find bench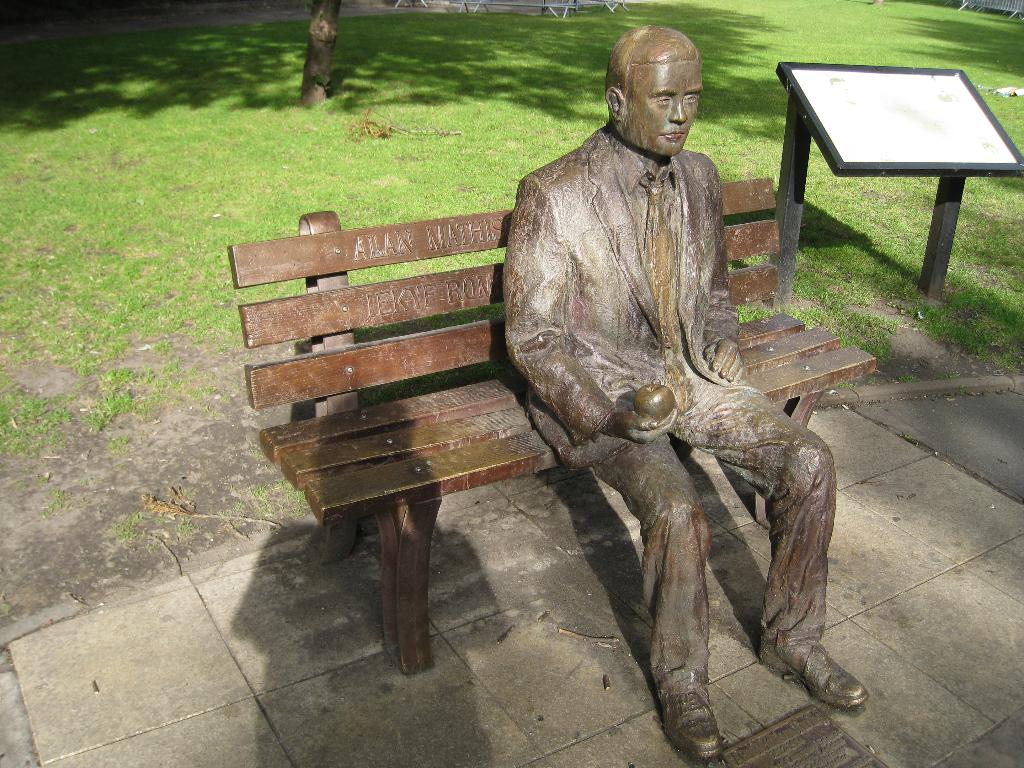
(left=225, top=177, right=879, bottom=679)
